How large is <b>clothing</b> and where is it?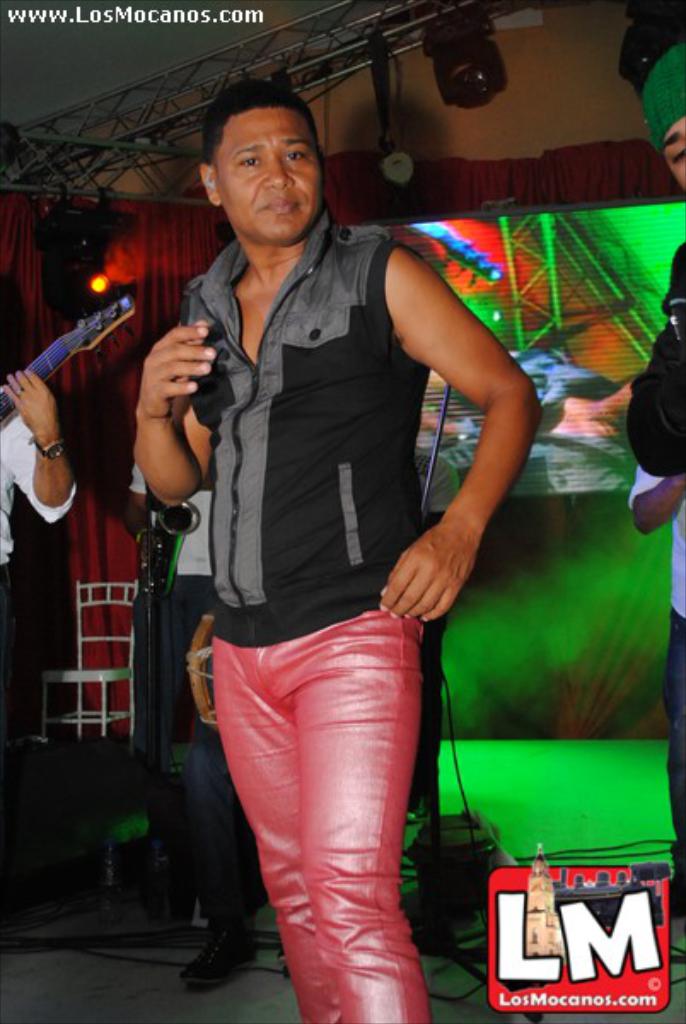
Bounding box: [625,461,684,932].
